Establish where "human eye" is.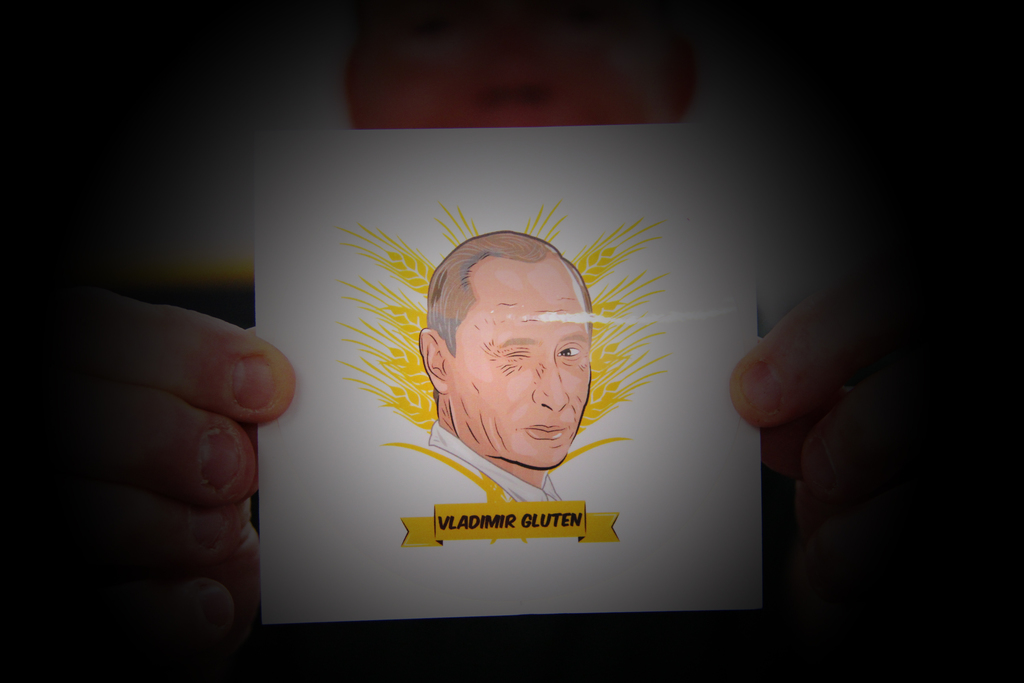
Established at Rect(557, 344, 583, 363).
